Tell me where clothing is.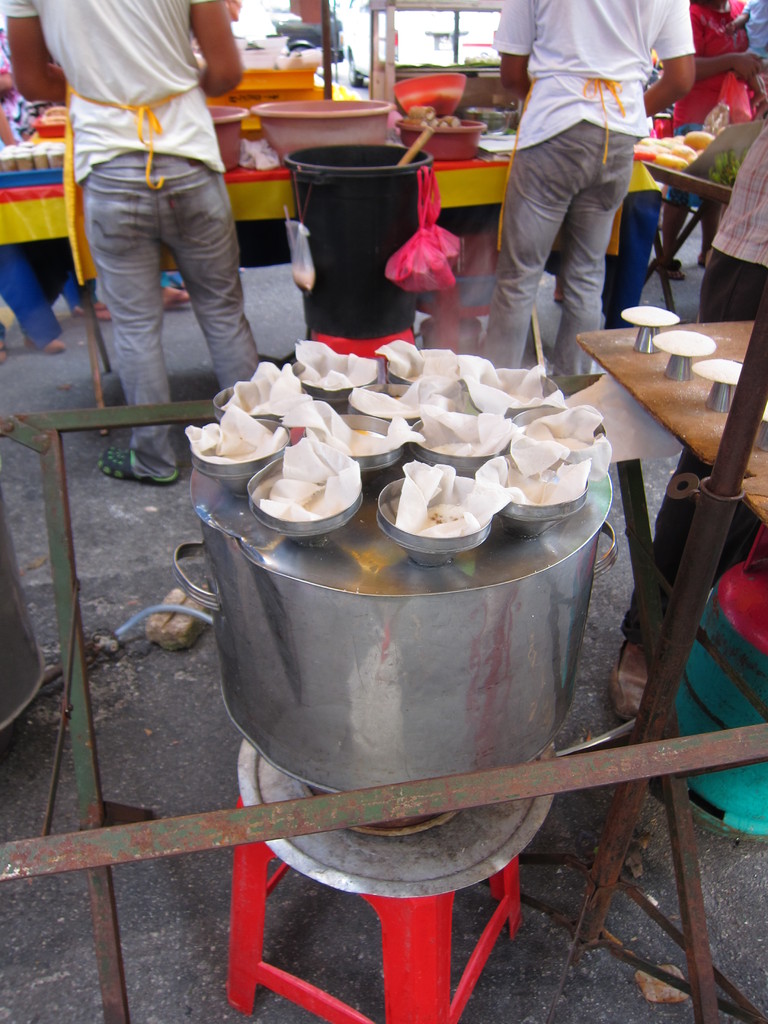
clothing is at x1=88, y1=154, x2=262, y2=477.
